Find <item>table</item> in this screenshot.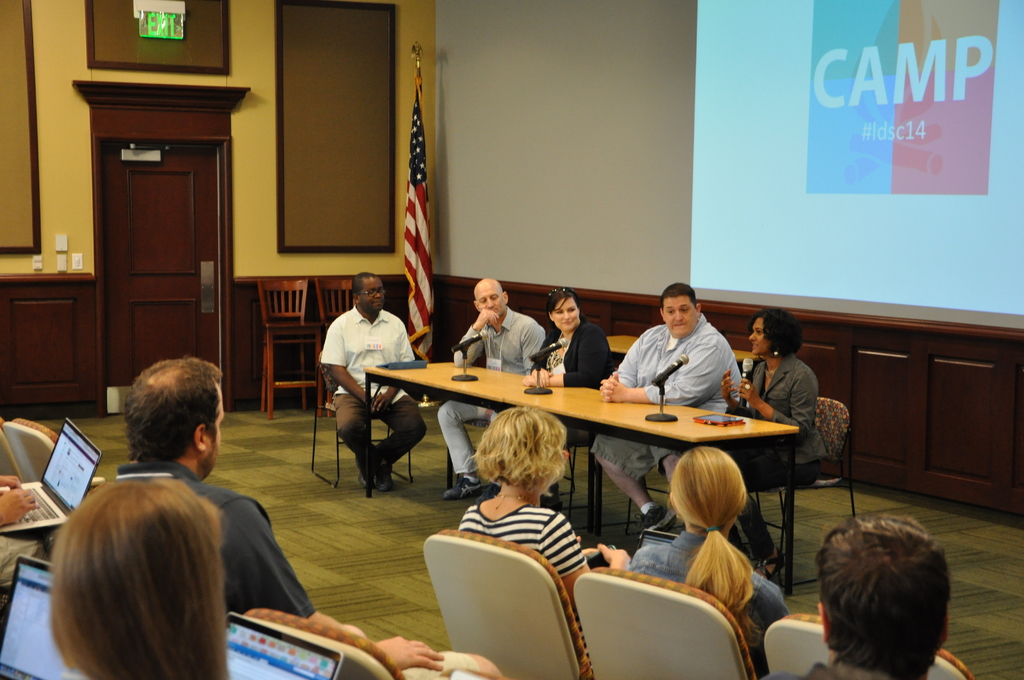
The bounding box for <item>table</item> is pyautogui.locateOnScreen(364, 360, 802, 605).
